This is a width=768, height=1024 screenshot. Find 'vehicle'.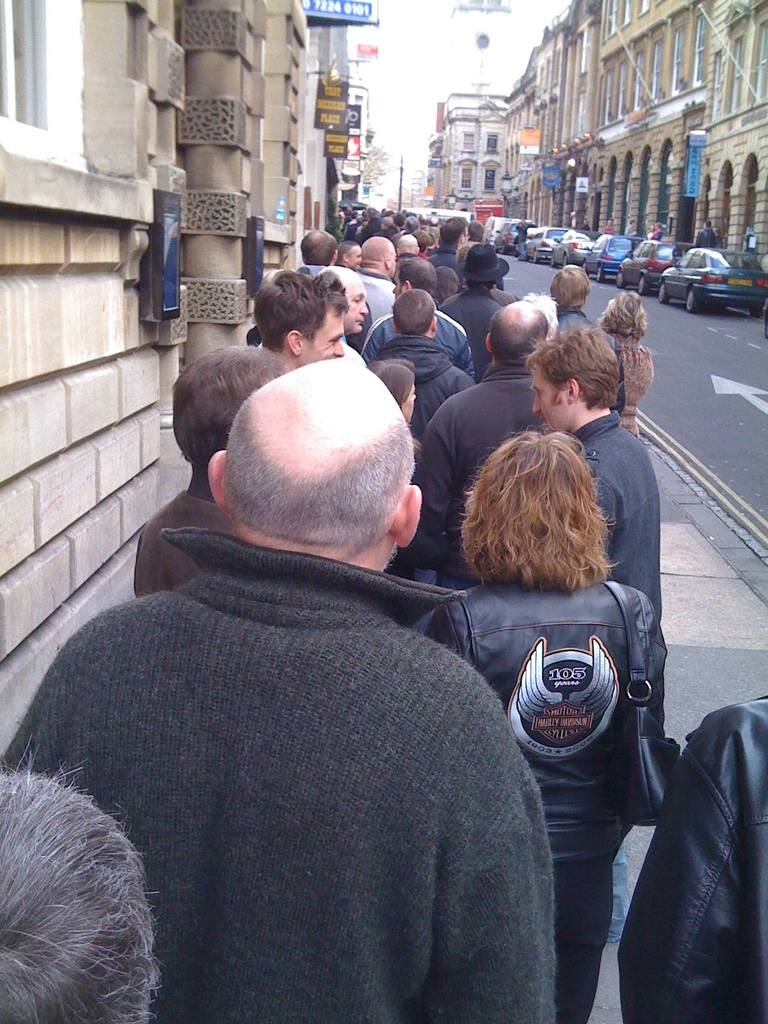
Bounding box: (left=489, top=221, right=534, bottom=257).
